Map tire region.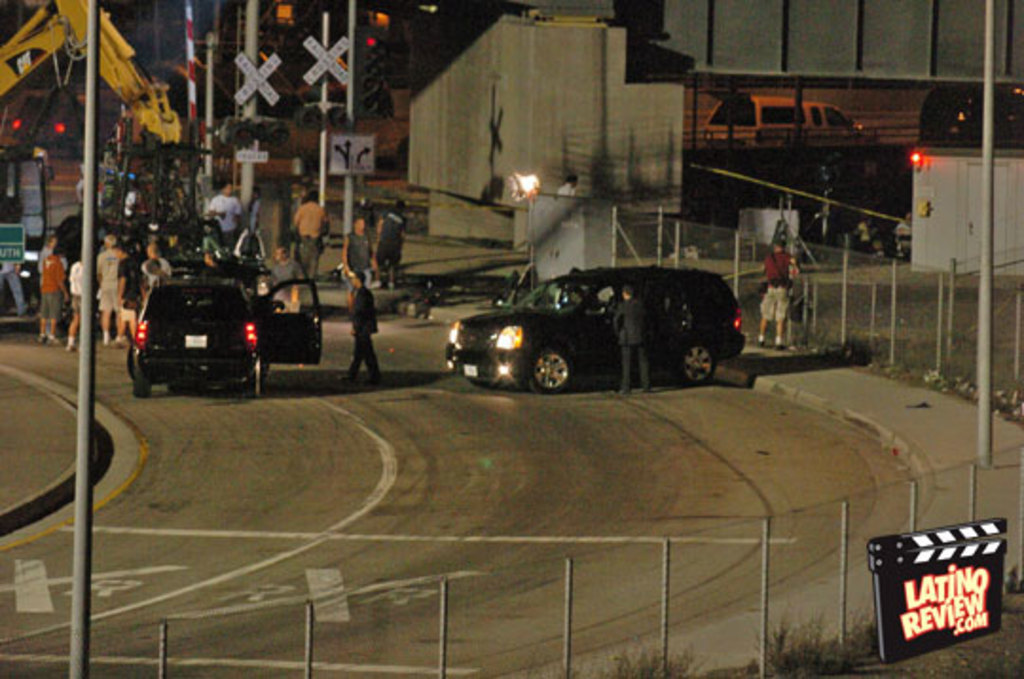
Mapped to (675,345,715,385).
